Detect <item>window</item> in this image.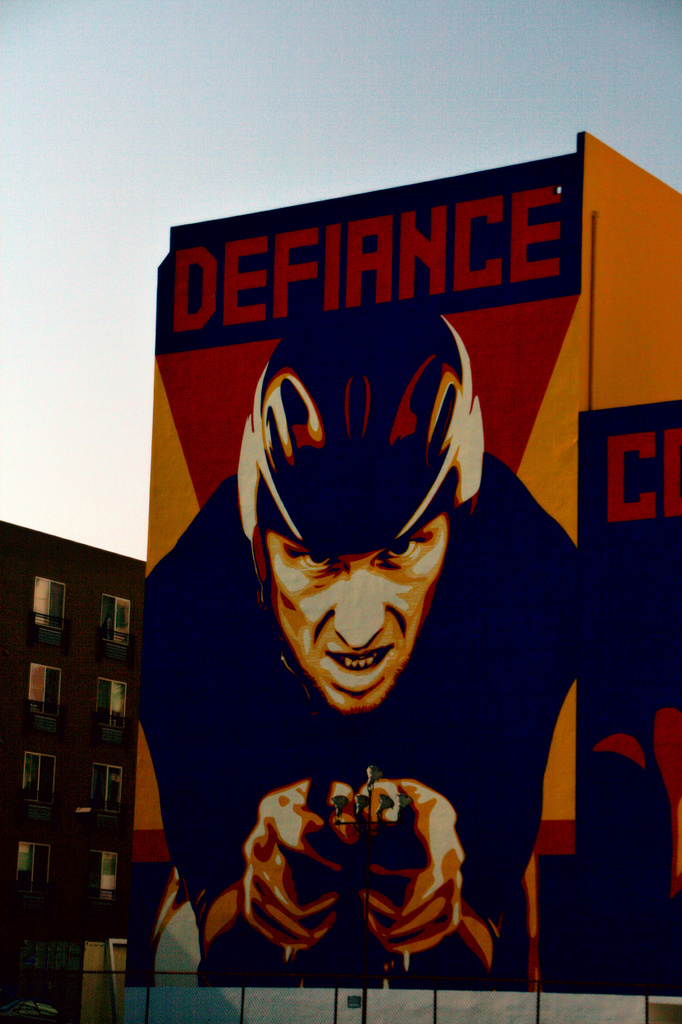
Detection: left=106, top=592, right=134, bottom=652.
